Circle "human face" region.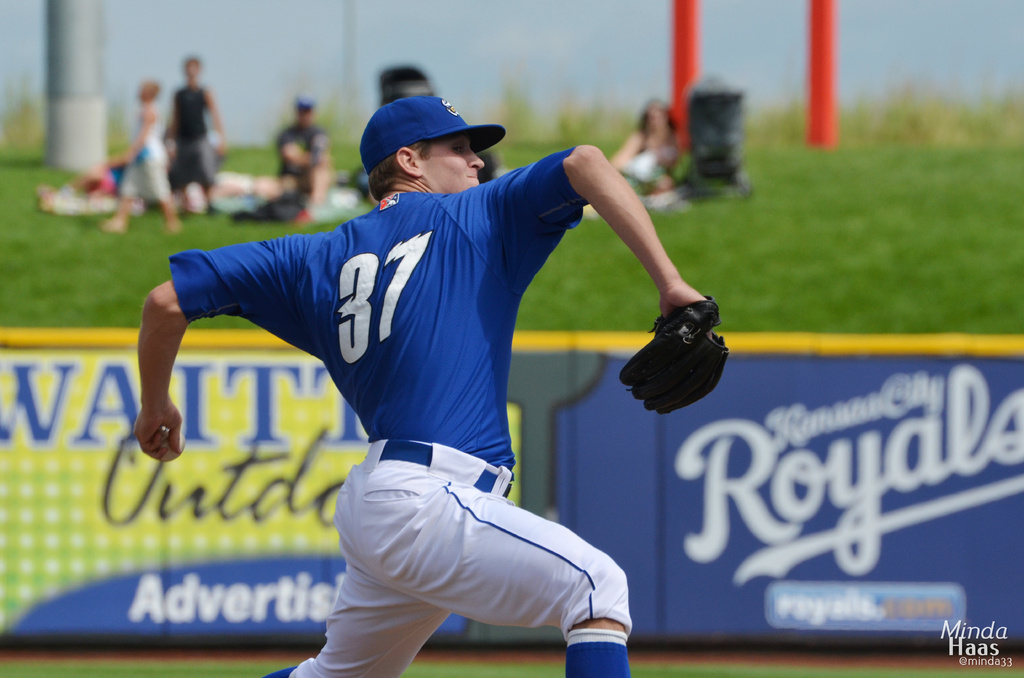
Region: [x1=424, y1=124, x2=484, y2=196].
